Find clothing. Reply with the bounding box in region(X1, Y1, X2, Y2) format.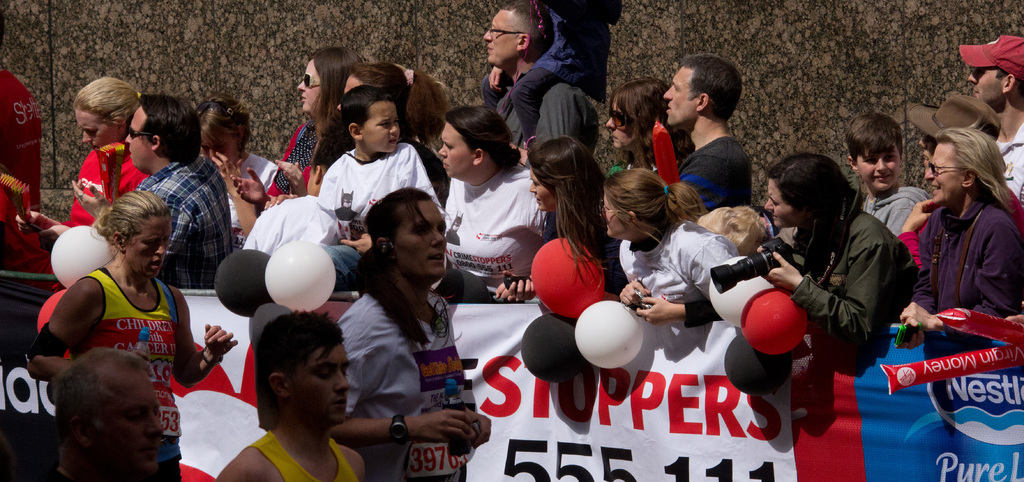
region(113, 146, 239, 294).
